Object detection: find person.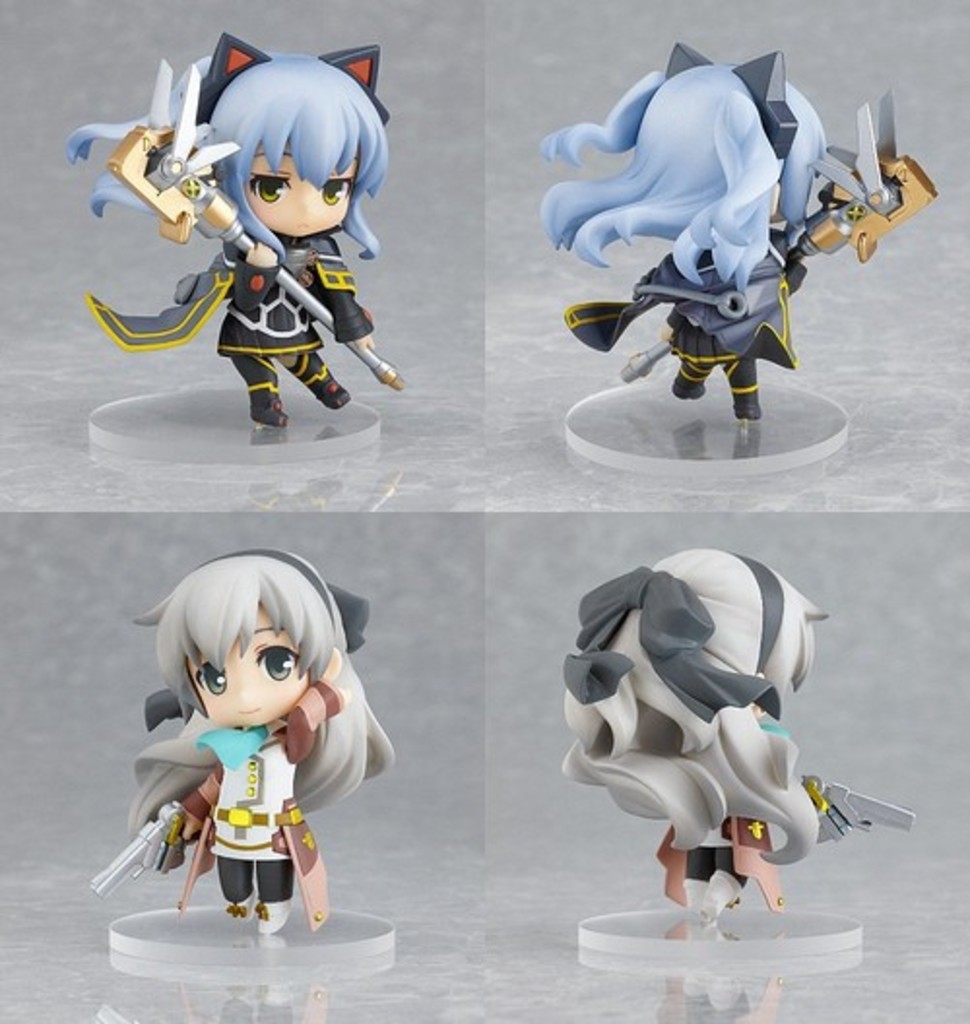
detection(128, 549, 394, 937).
